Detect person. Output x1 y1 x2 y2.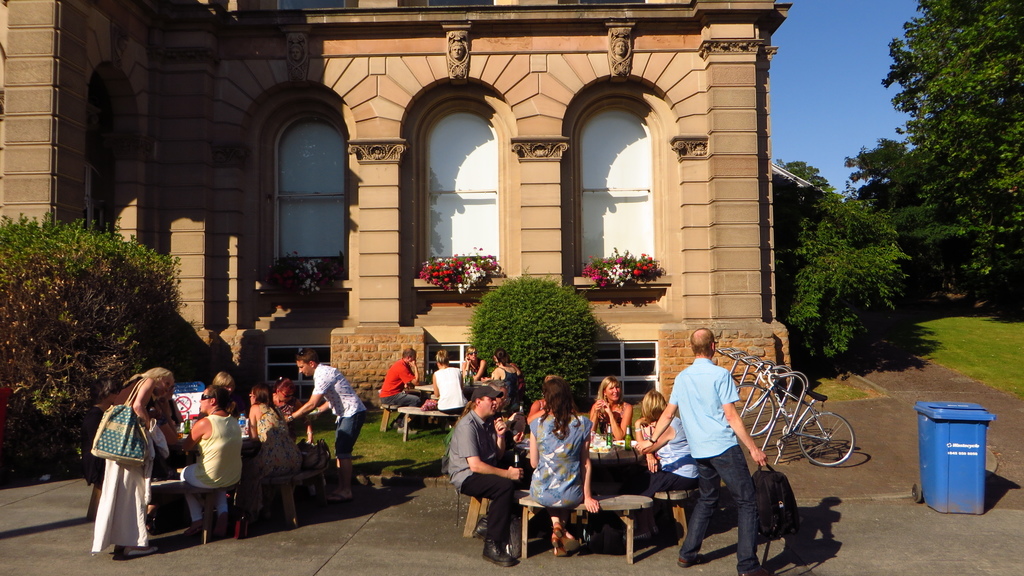
83 374 121 522.
